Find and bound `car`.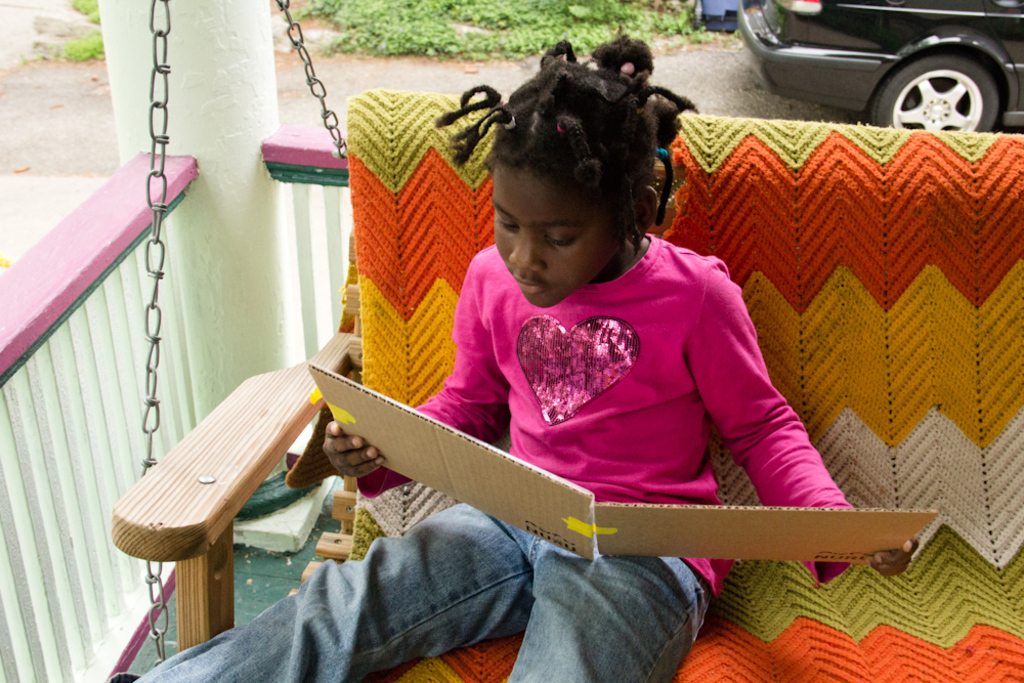
Bound: <region>732, 0, 1023, 131</region>.
